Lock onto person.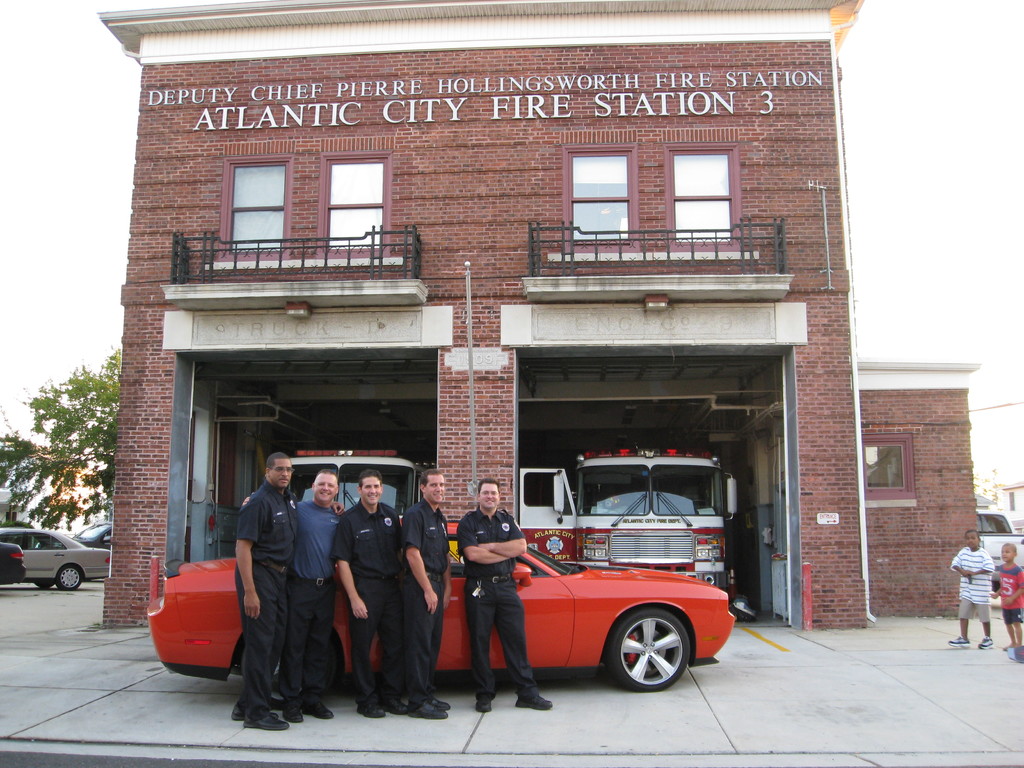
Locked: 953, 531, 993, 648.
